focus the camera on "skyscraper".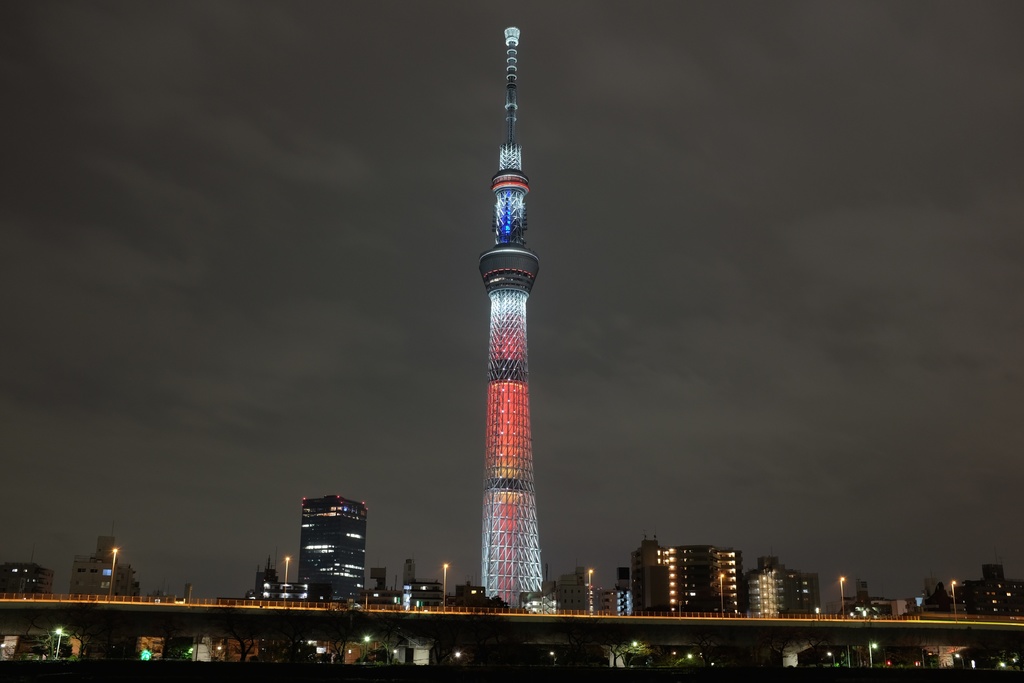
Focus region: region(633, 537, 745, 619).
